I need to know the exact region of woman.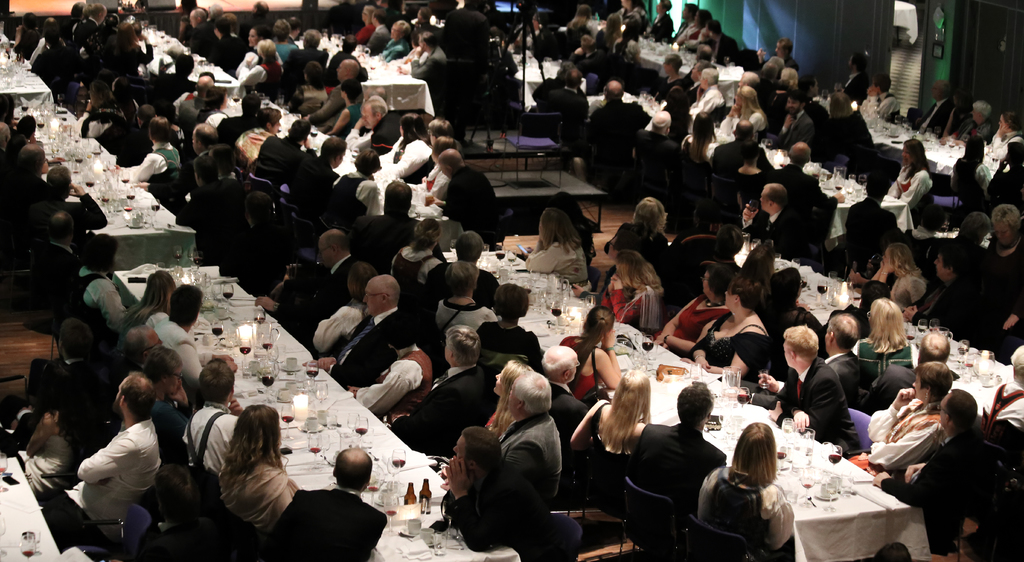
Region: region(567, 305, 614, 400).
